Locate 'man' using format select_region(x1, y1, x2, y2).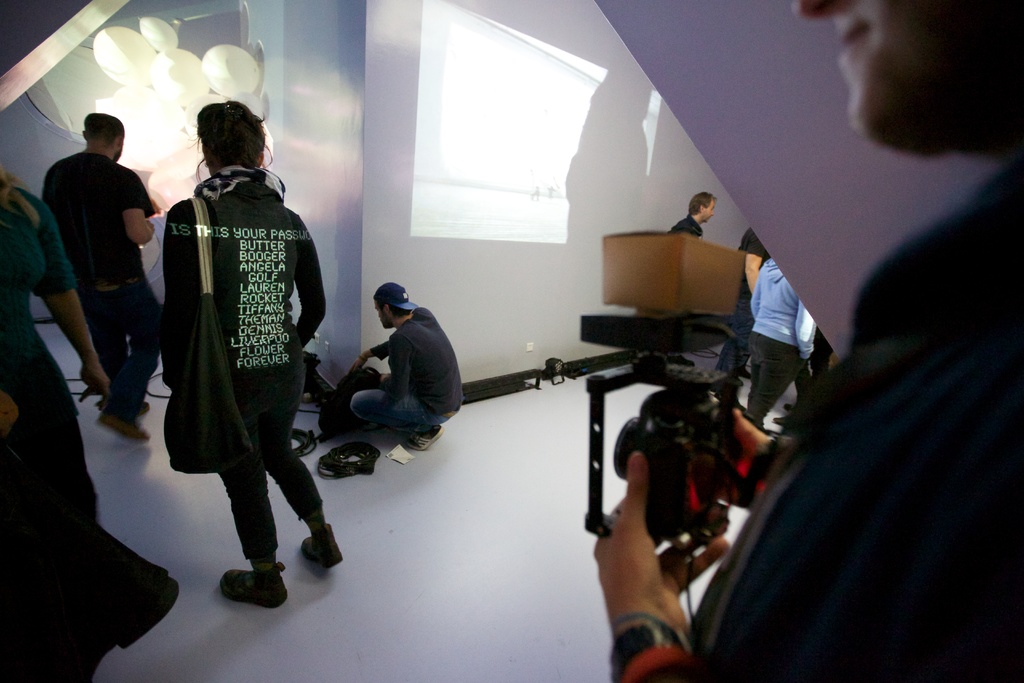
select_region(585, 0, 1023, 682).
